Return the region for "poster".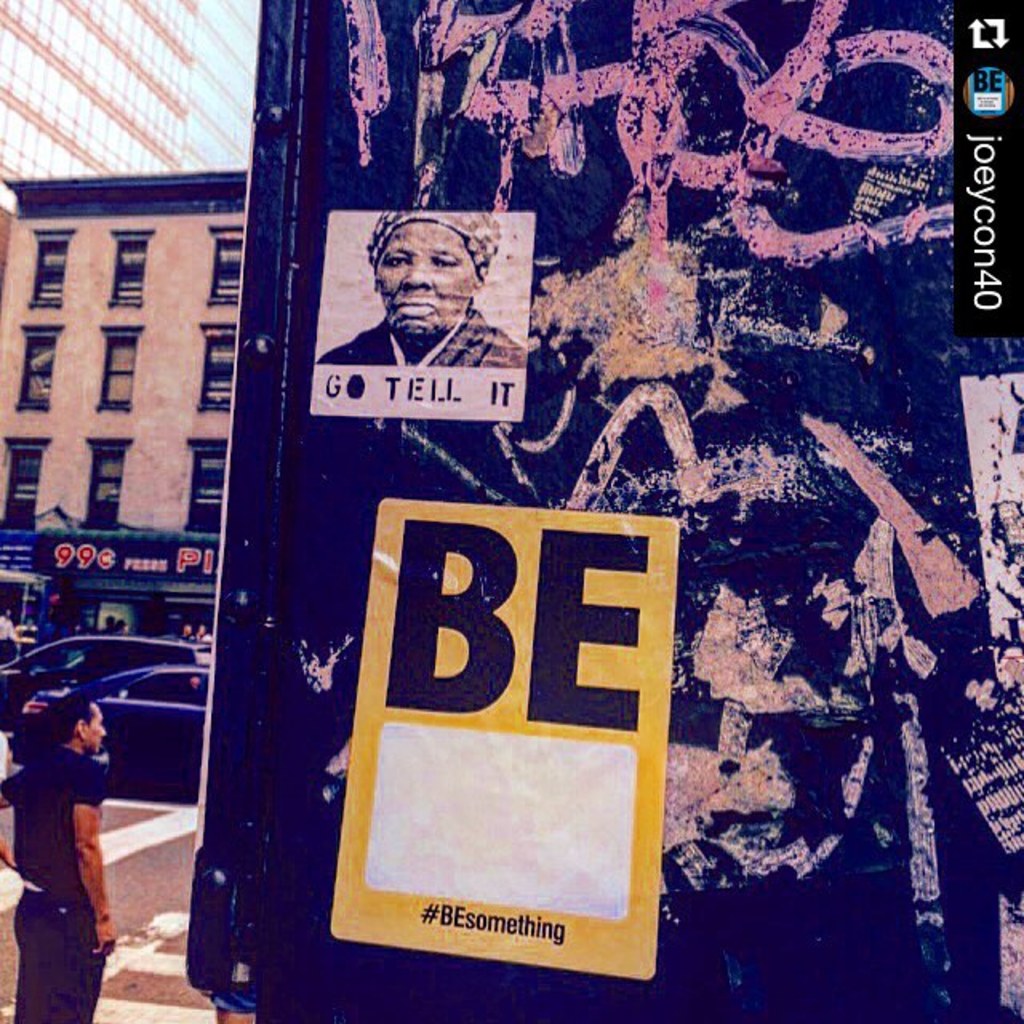
[left=325, top=494, right=678, bottom=979].
